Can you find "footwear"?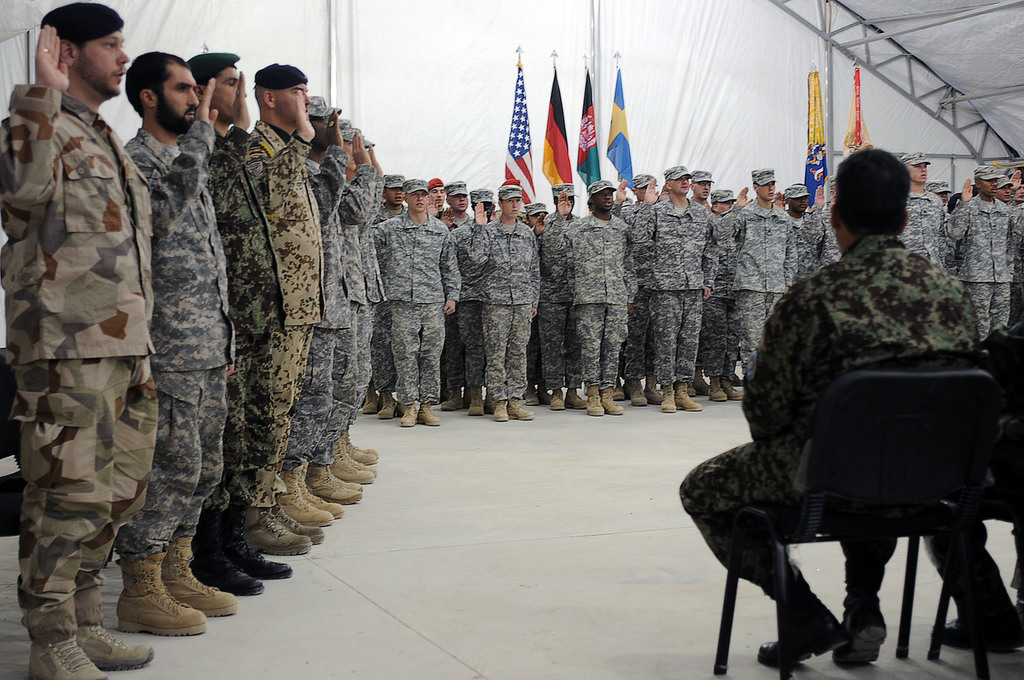
Yes, bounding box: Rect(360, 389, 381, 412).
